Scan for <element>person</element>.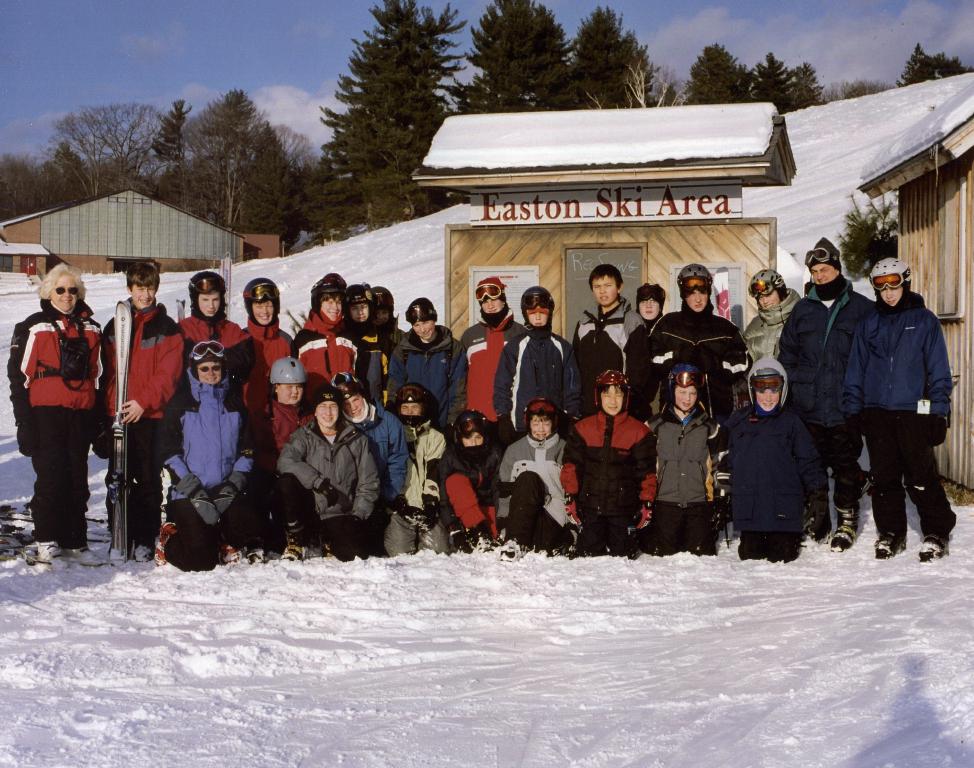
Scan result: pyautogui.locateOnScreen(575, 370, 659, 558).
